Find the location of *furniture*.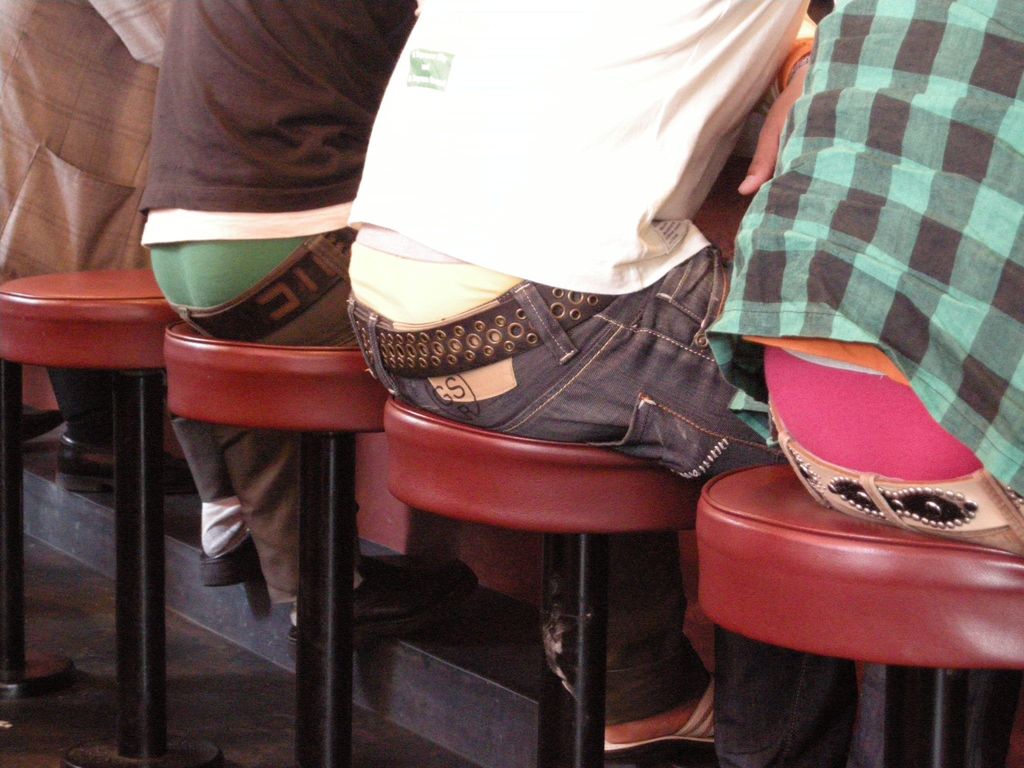
Location: l=695, t=463, r=1023, b=767.
